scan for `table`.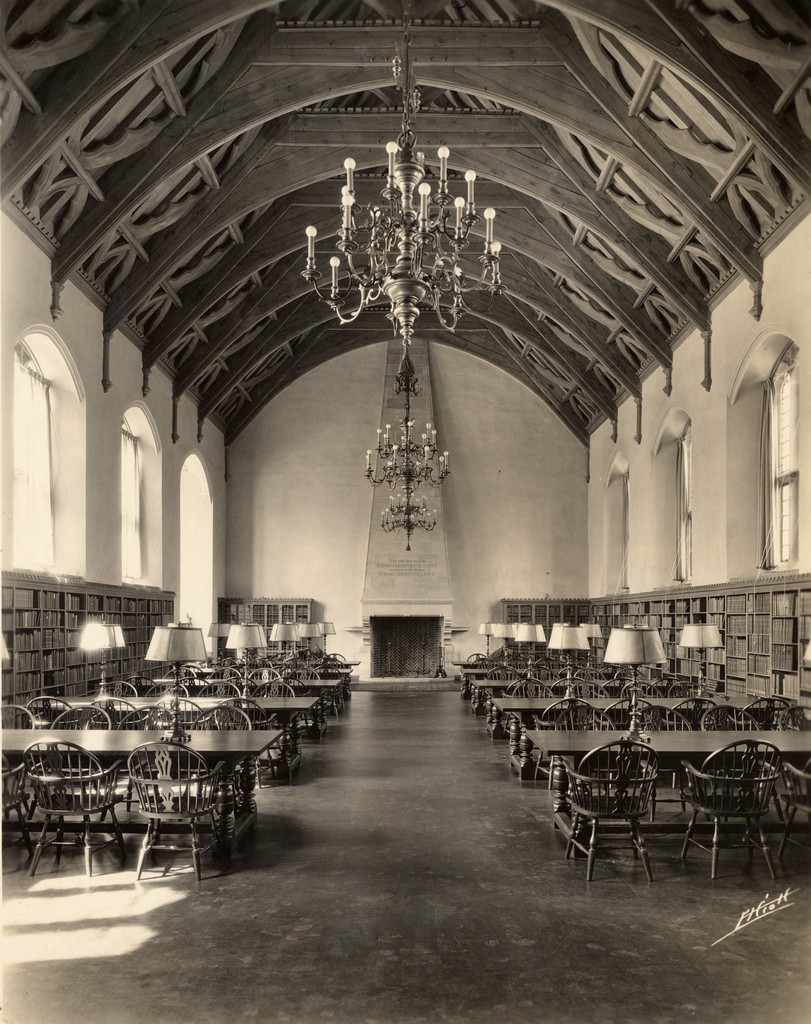
Scan result: 518:718:810:809.
